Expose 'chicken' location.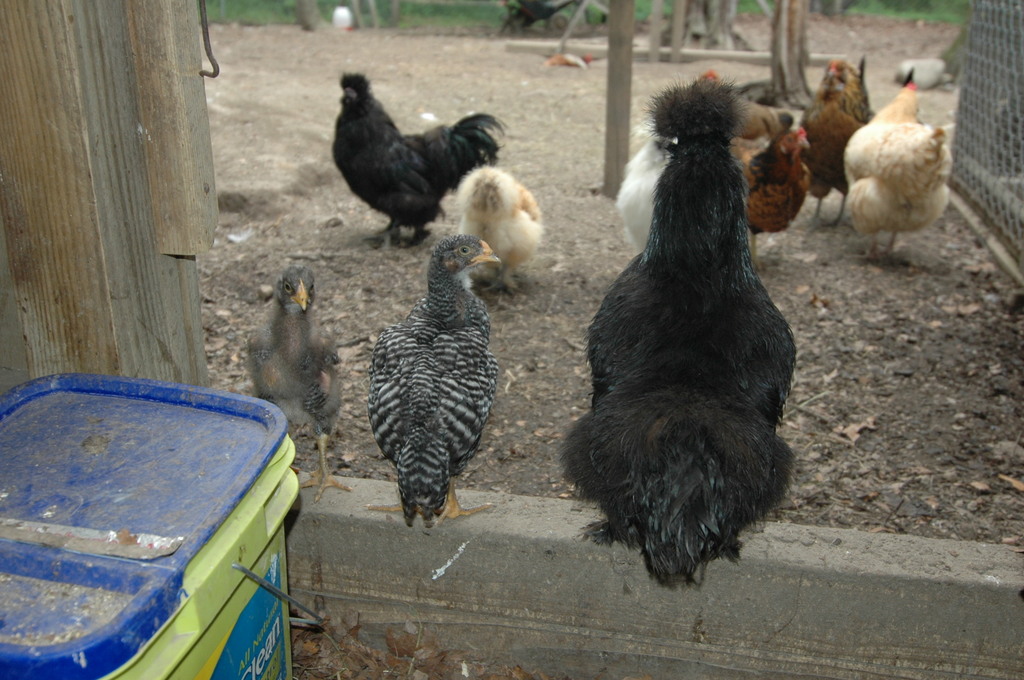
Exposed at region(813, 53, 872, 122).
